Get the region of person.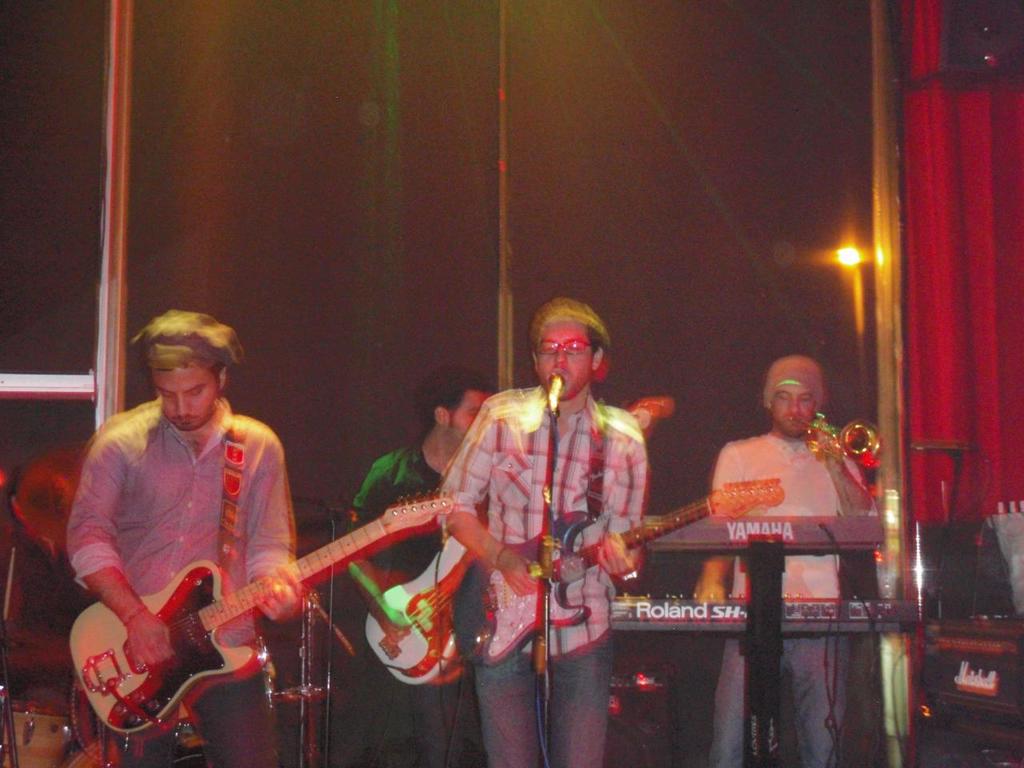
region(62, 314, 298, 767).
